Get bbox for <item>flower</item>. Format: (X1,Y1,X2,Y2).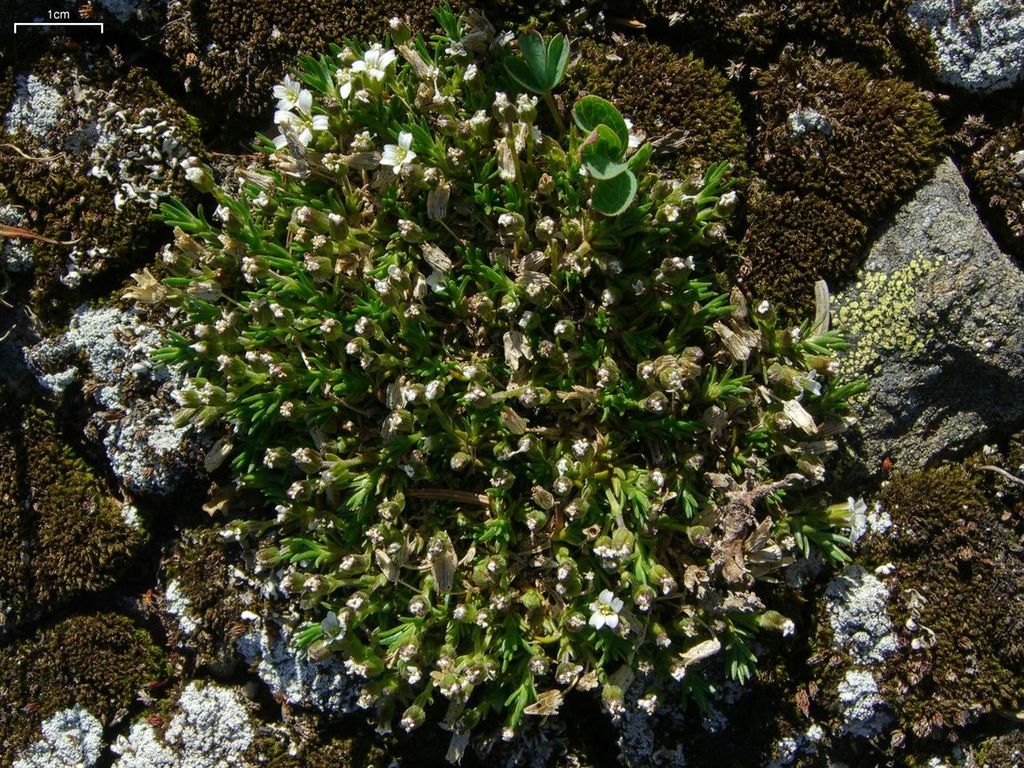
(832,496,871,540).
